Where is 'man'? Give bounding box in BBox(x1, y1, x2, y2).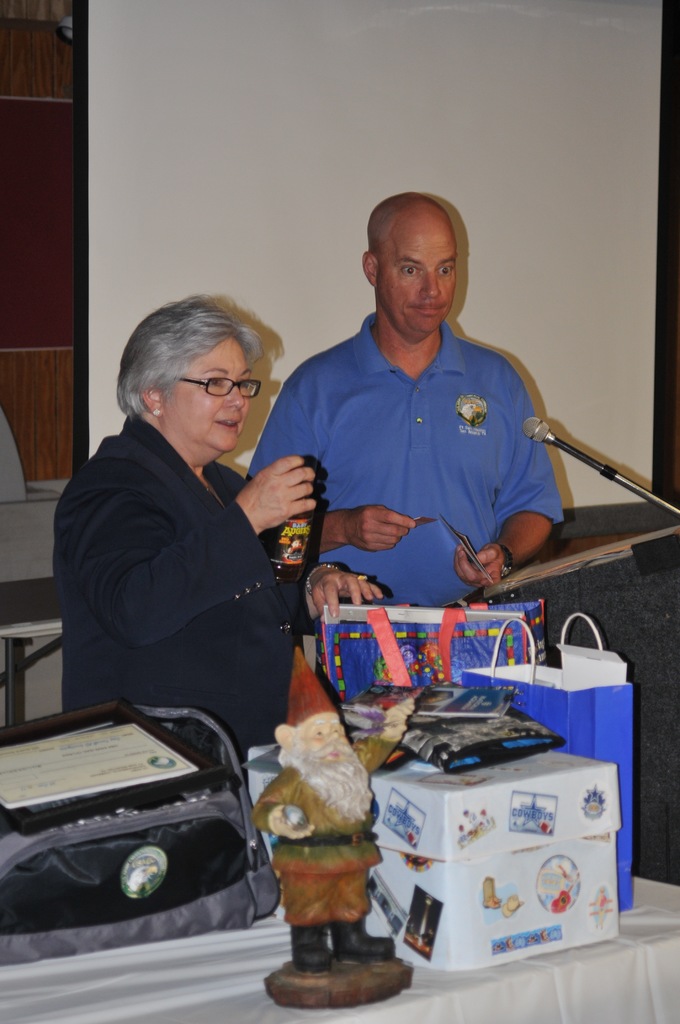
BBox(248, 645, 418, 970).
